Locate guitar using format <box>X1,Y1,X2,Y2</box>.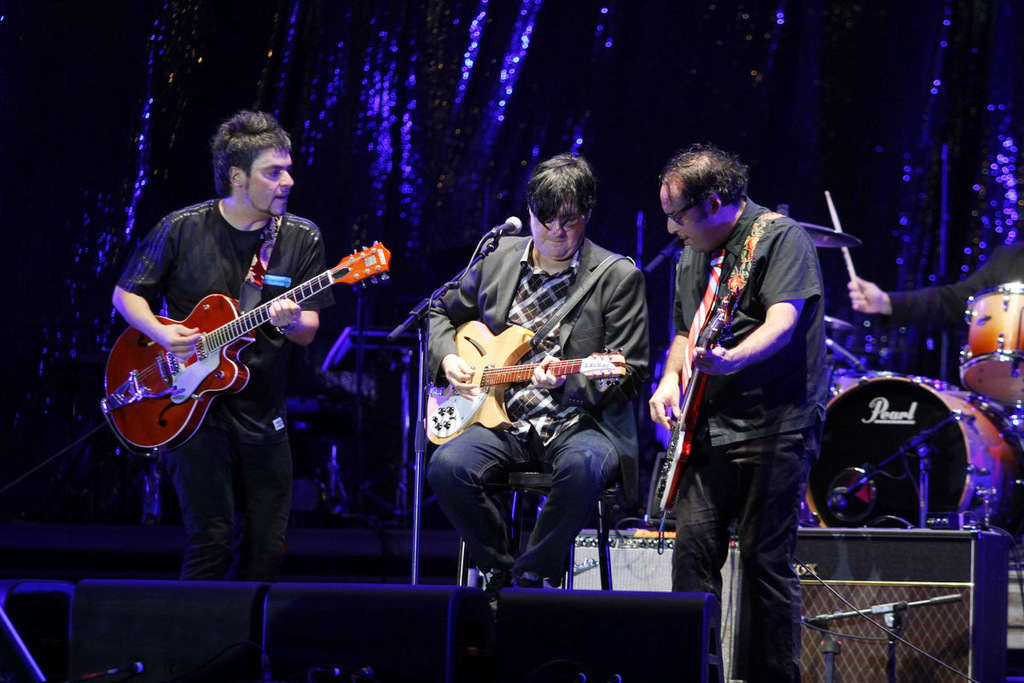
<box>658,294,729,521</box>.
